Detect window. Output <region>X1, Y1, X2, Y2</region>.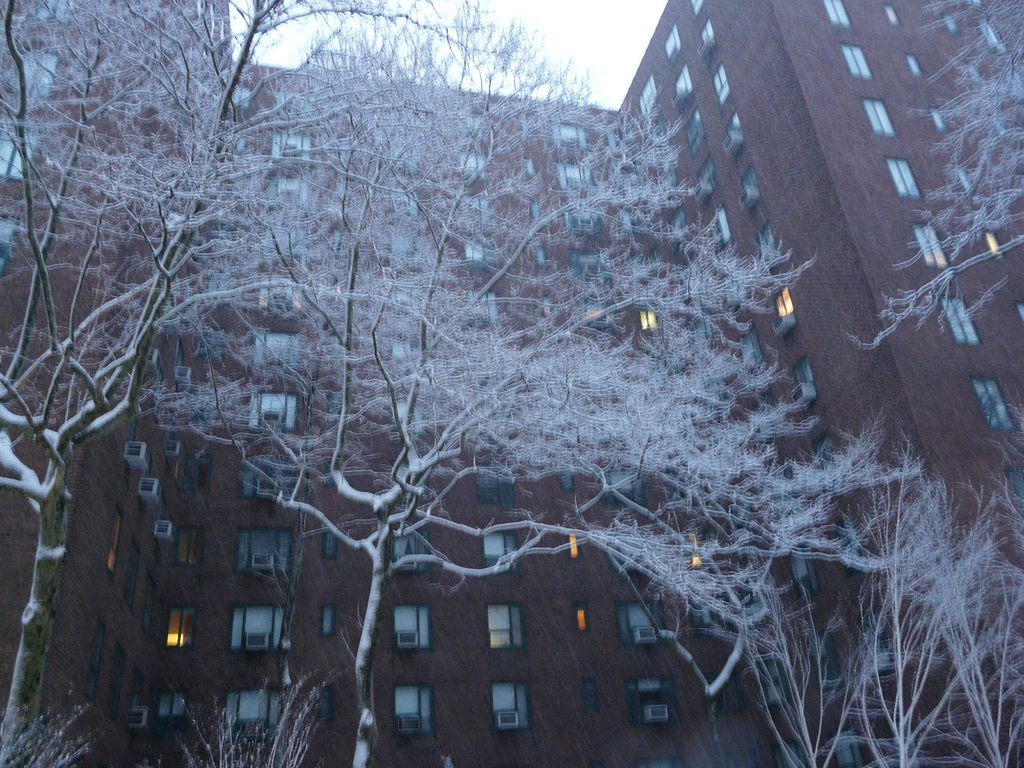
<region>740, 165, 758, 209</region>.
